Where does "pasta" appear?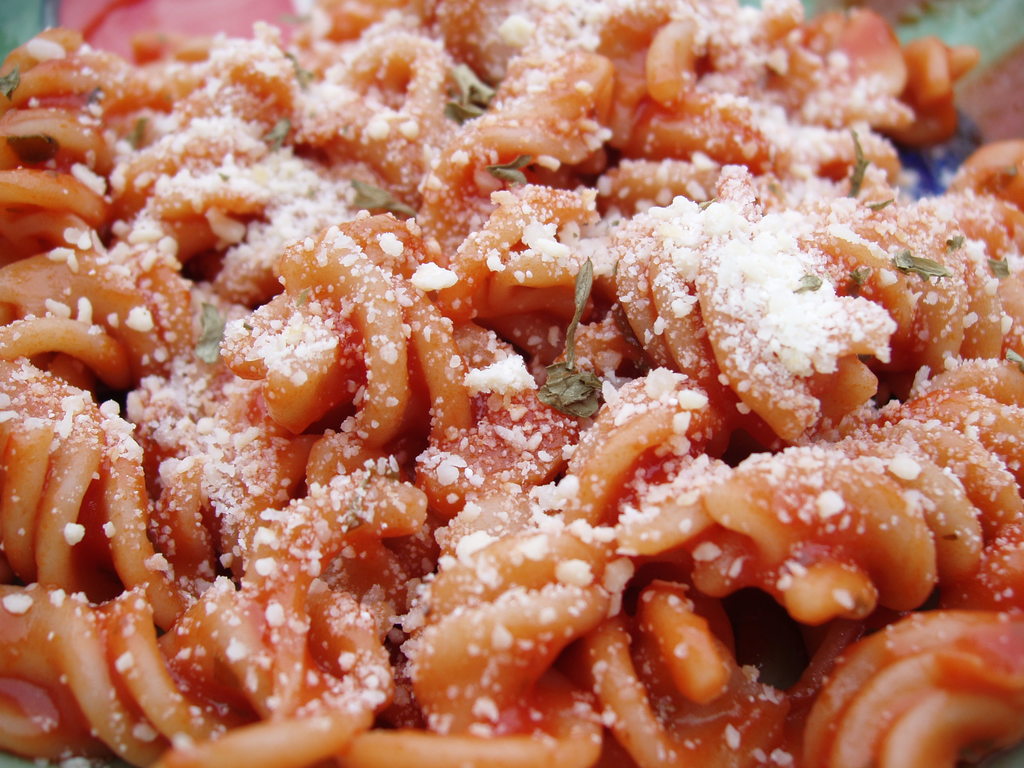
Appears at <region>0, 16, 1017, 767</region>.
